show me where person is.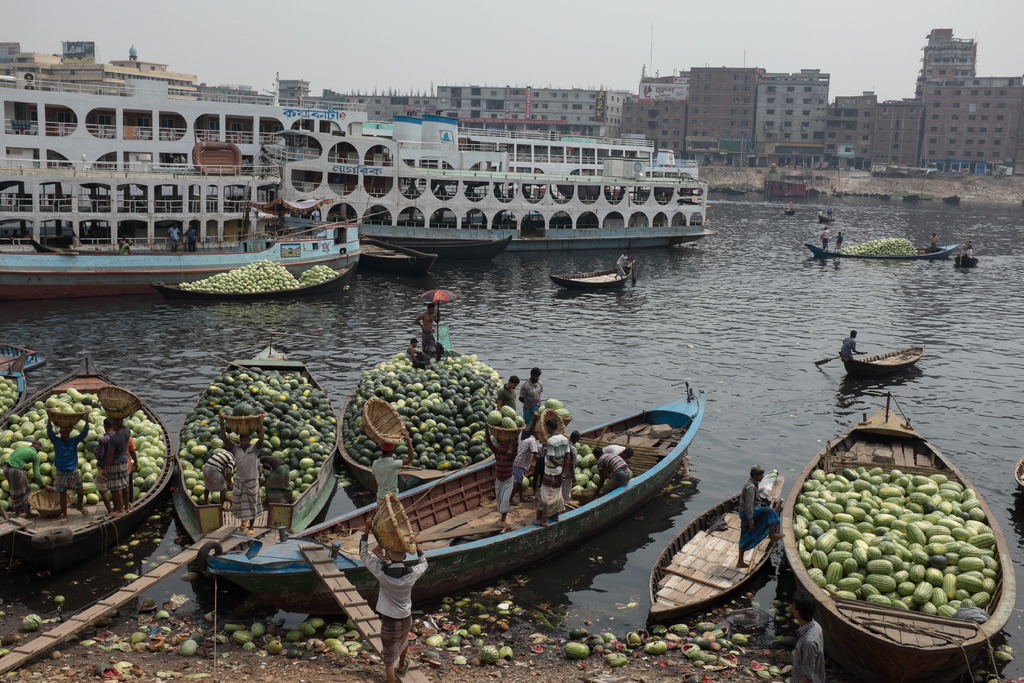
person is at locate(123, 432, 138, 506).
